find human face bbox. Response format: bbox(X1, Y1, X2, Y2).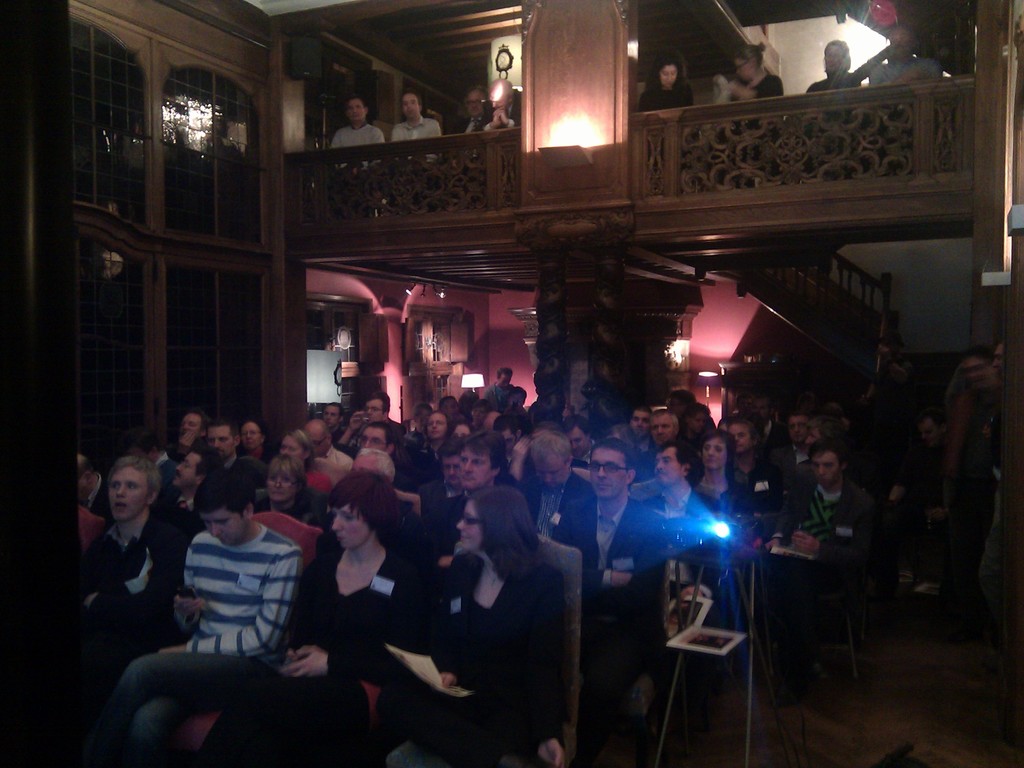
bbox(279, 438, 305, 462).
